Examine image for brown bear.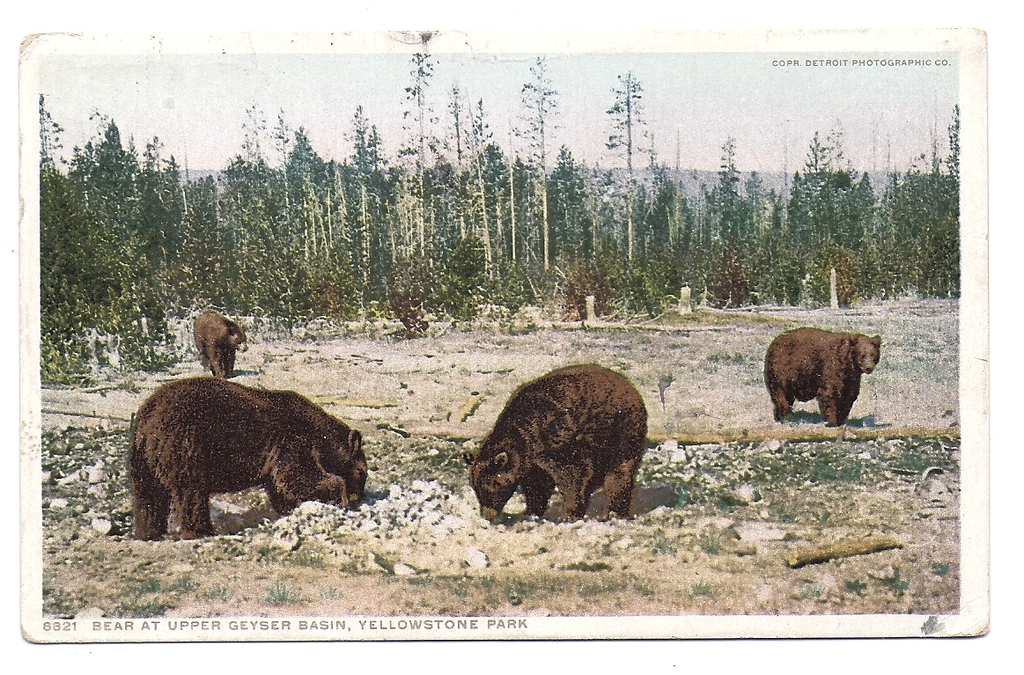
Examination result: crop(189, 309, 251, 379).
